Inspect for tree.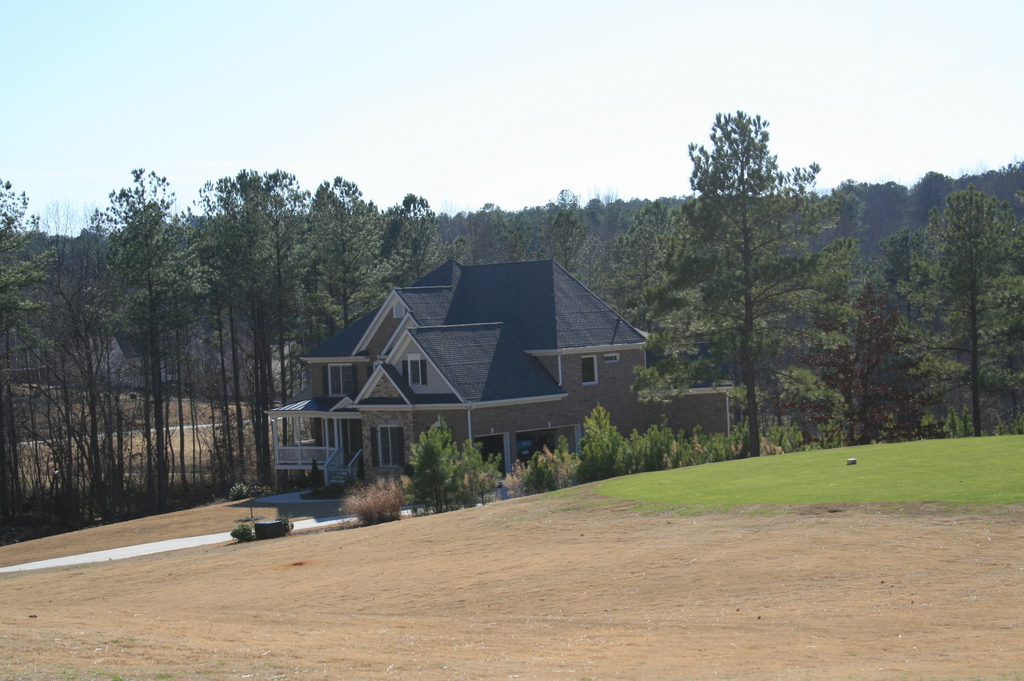
Inspection: <region>639, 117, 865, 465</region>.
